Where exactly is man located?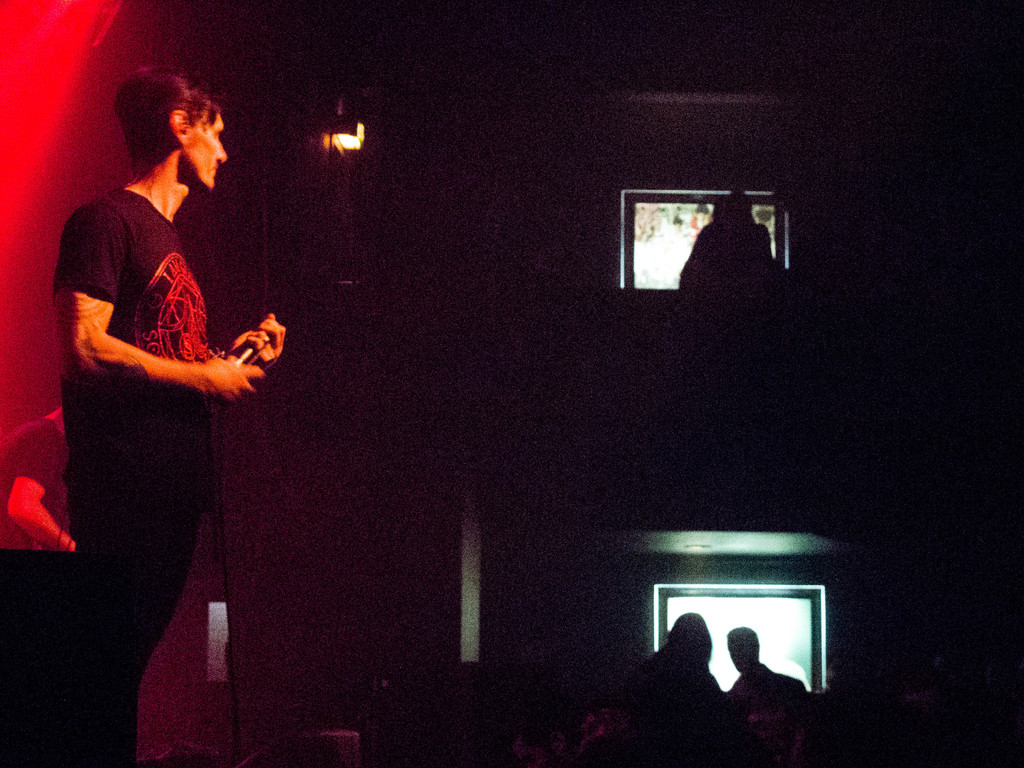
Its bounding box is box=[0, 406, 78, 552].
